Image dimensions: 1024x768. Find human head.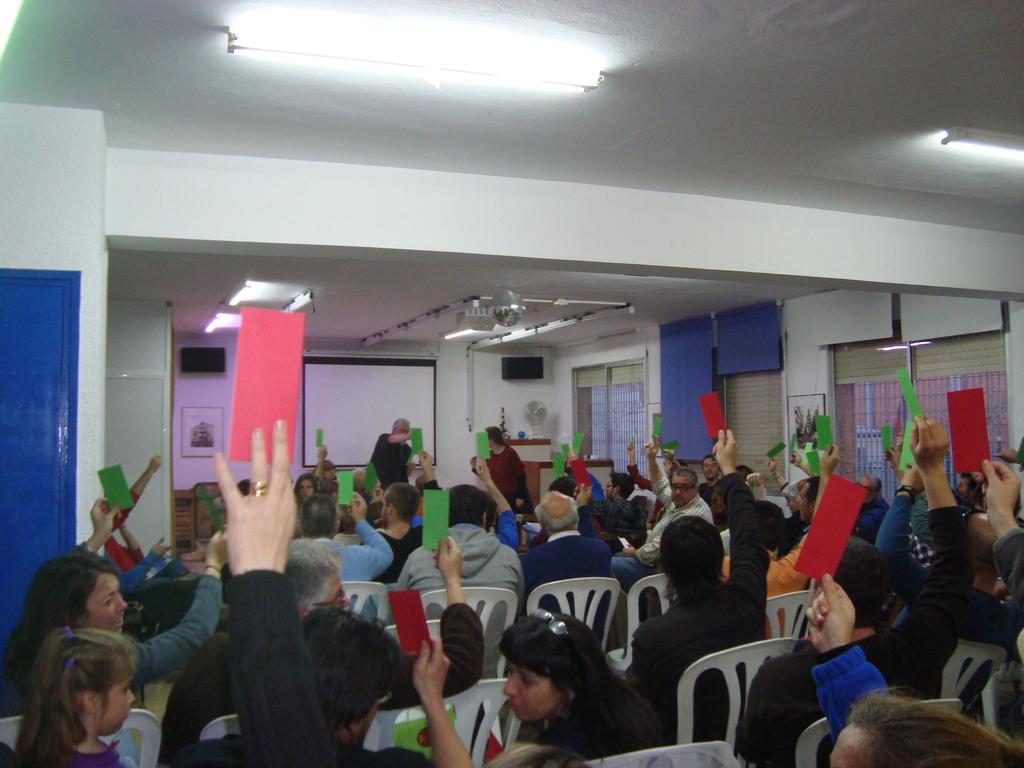
bbox=[965, 512, 998, 581].
